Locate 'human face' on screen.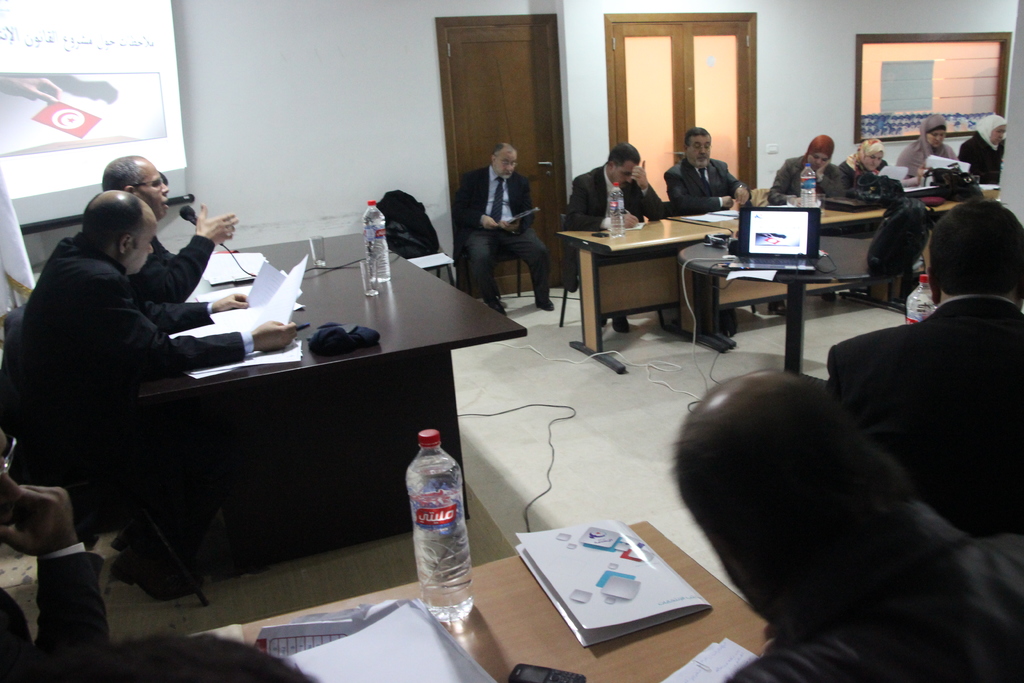
On screen at [left=612, top=163, right=635, bottom=183].
